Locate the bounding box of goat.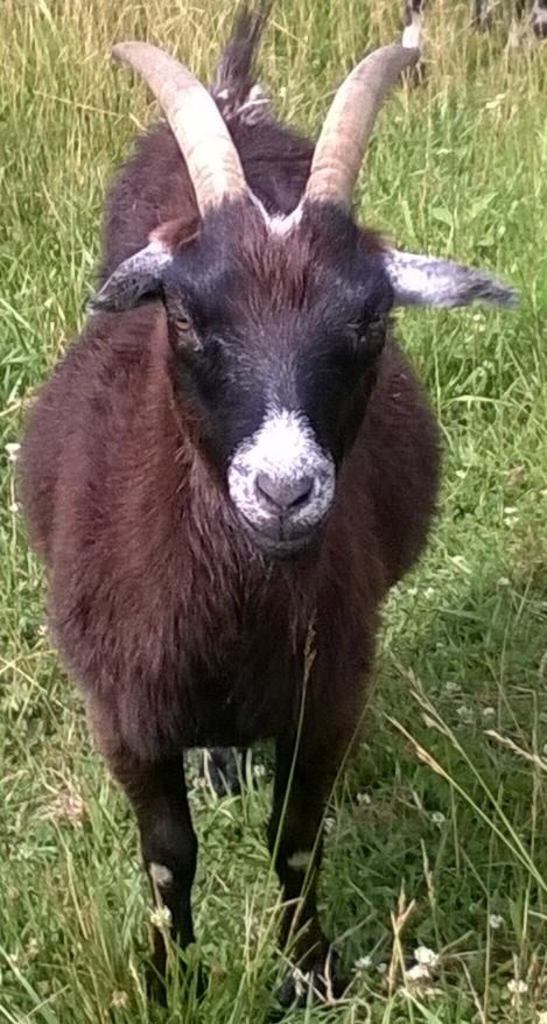
Bounding box: box(7, 0, 523, 1015).
